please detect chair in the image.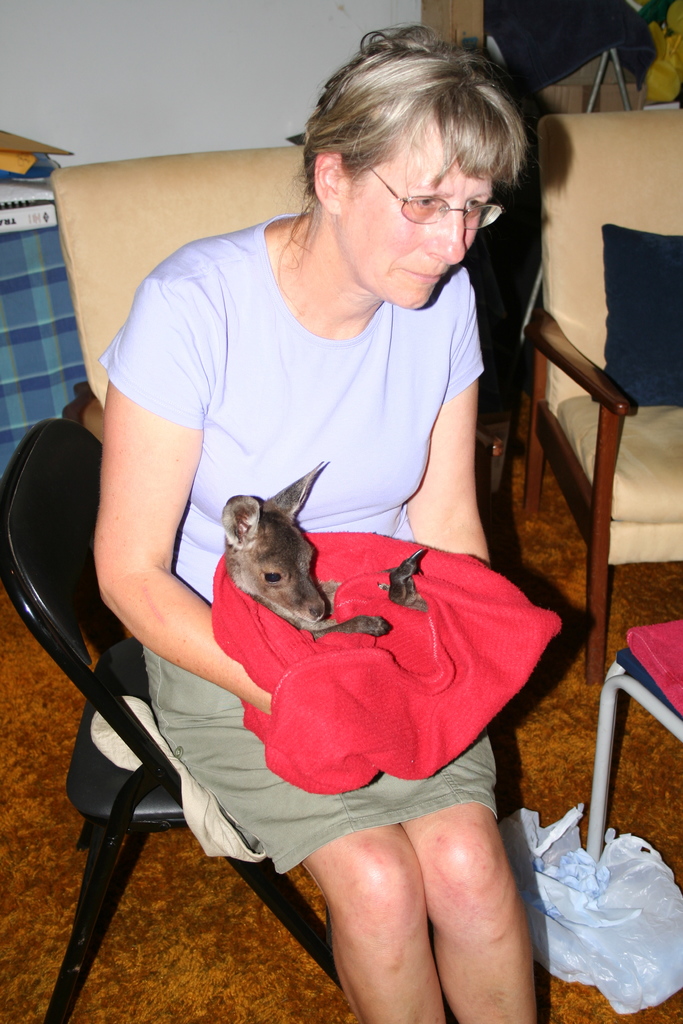
<region>580, 616, 682, 874</region>.
